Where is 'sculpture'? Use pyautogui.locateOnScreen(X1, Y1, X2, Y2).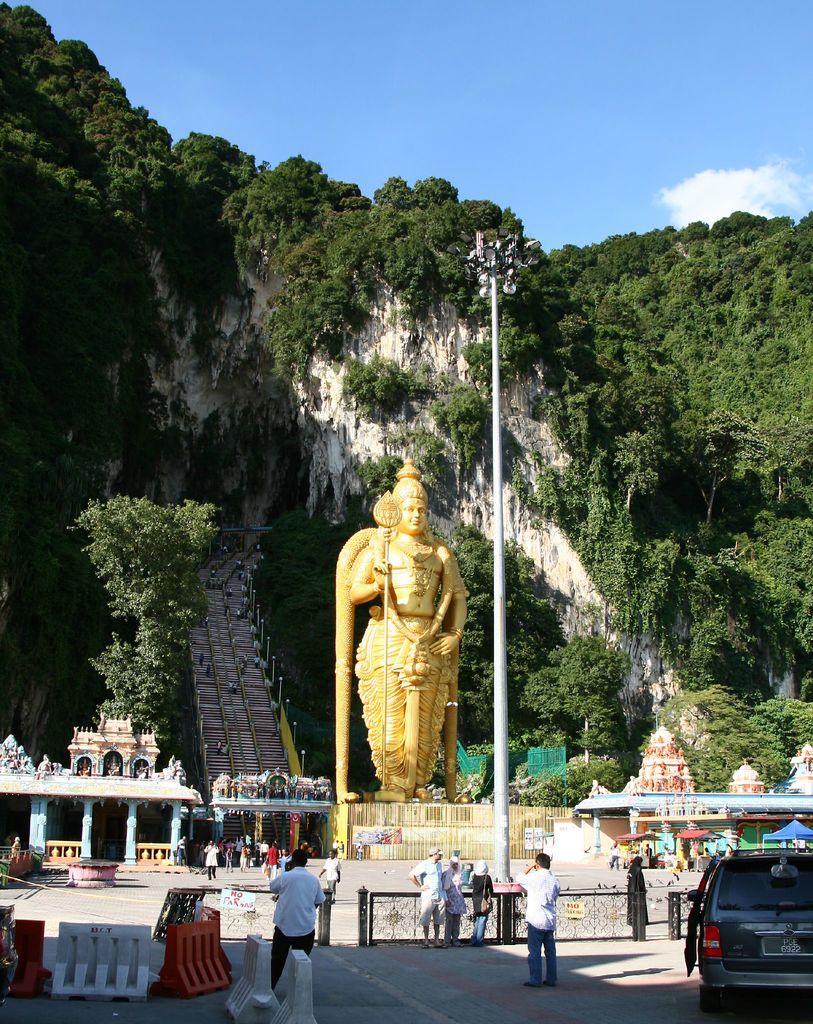
pyautogui.locateOnScreen(337, 457, 461, 802).
